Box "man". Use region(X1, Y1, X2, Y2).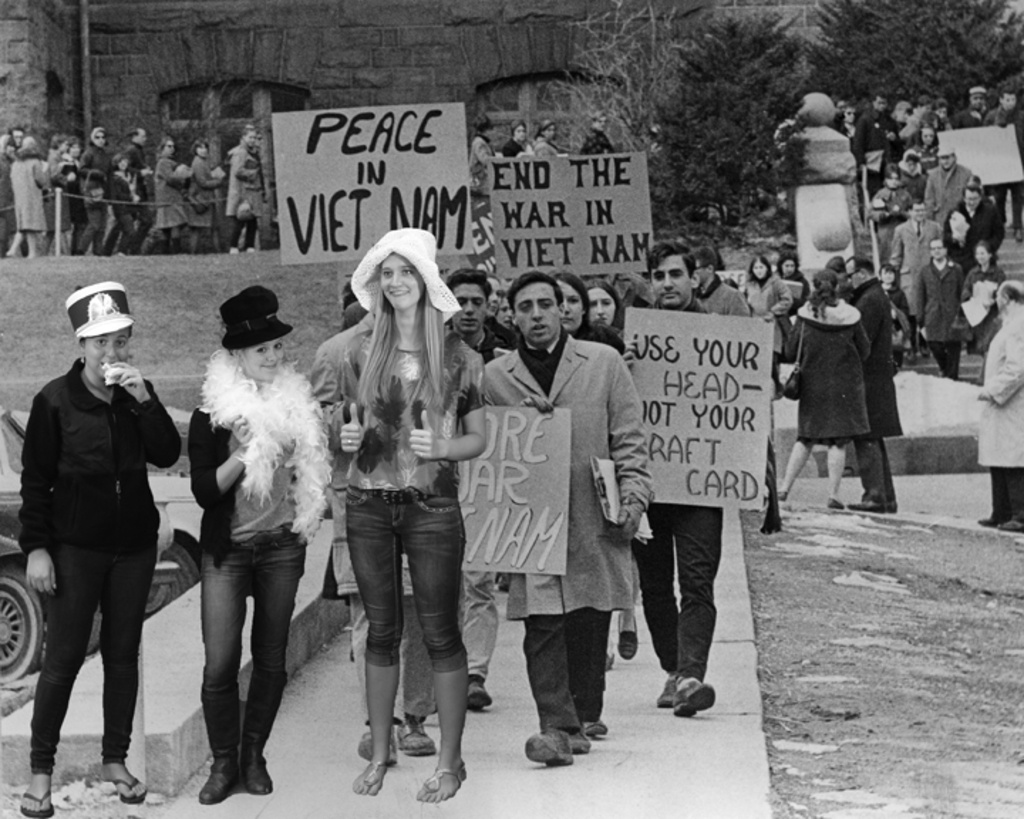
region(913, 236, 963, 380).
